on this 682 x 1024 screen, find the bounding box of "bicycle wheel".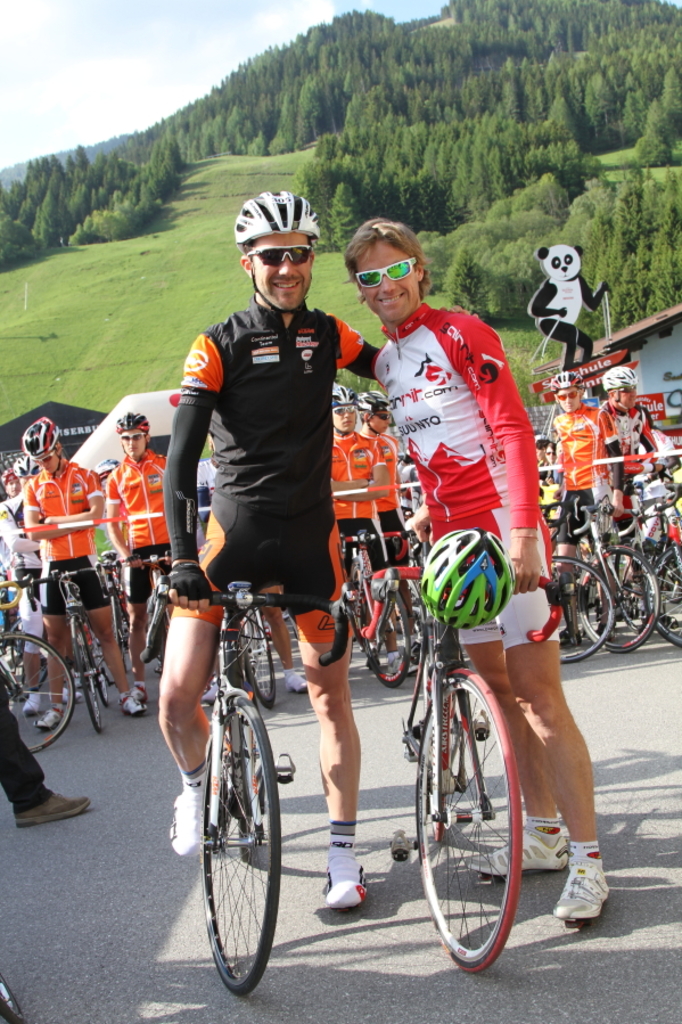
Bounding box: BBox(239, 604, 278, 710).
